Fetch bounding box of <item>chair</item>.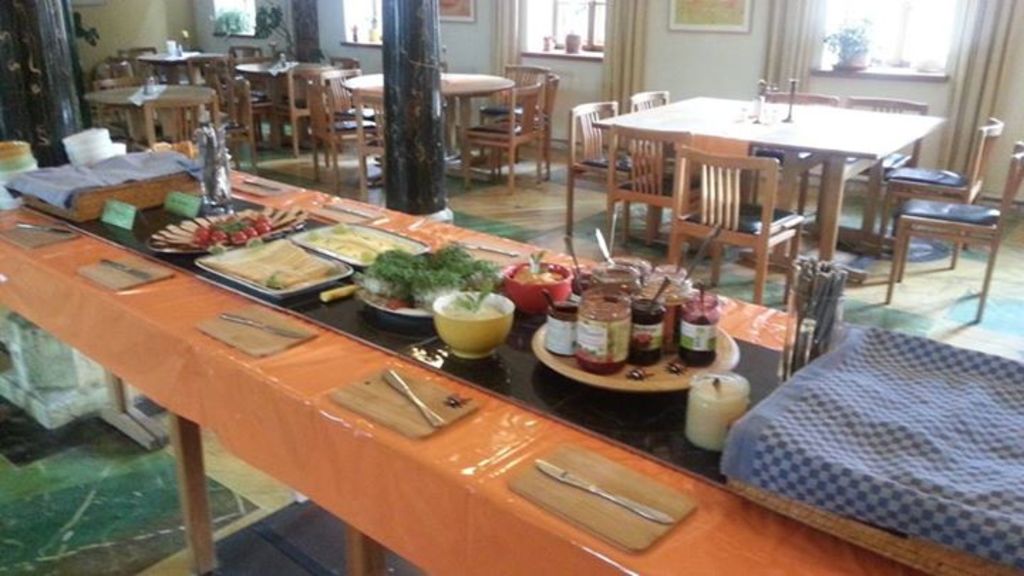
Bbox: Rect(216, 75, 257, 174).
